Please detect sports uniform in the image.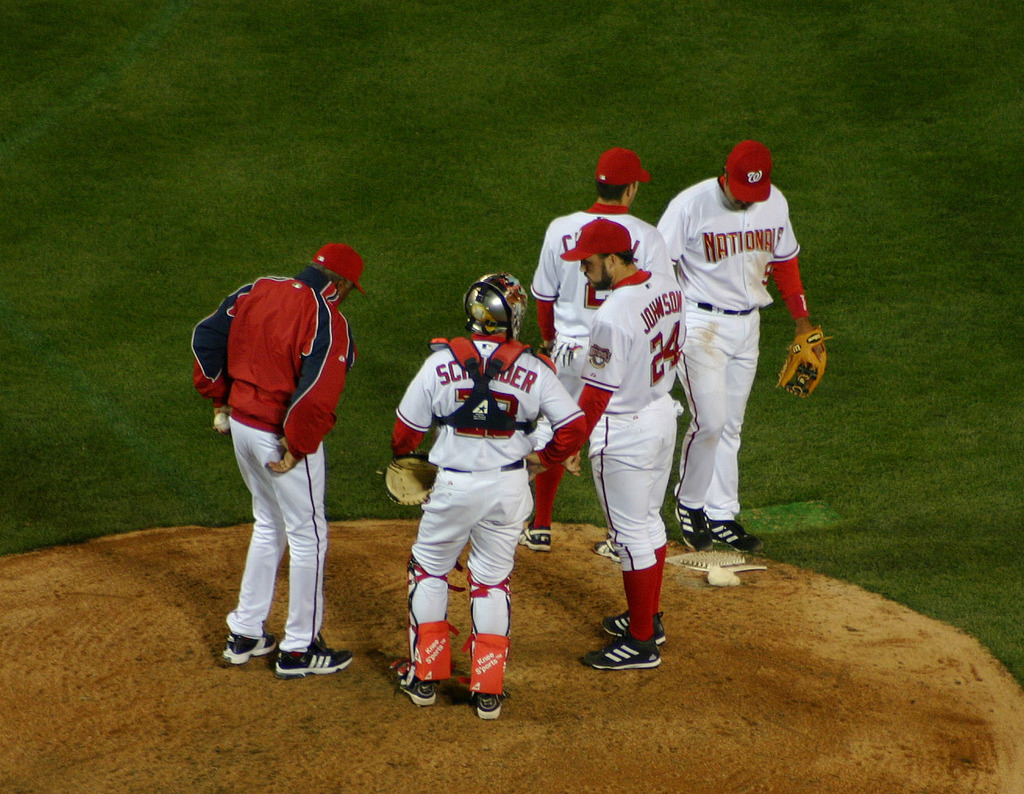
select_region(382, 274, 586, 720).
